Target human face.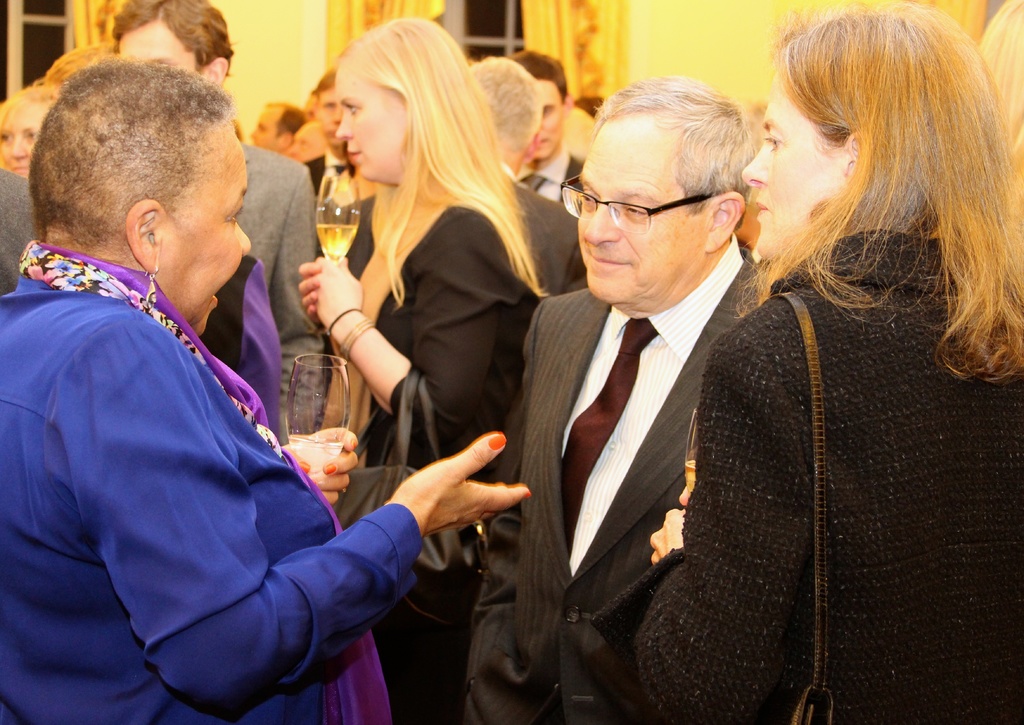
Target region: left=319, top=88, right=342, bottom=145.
